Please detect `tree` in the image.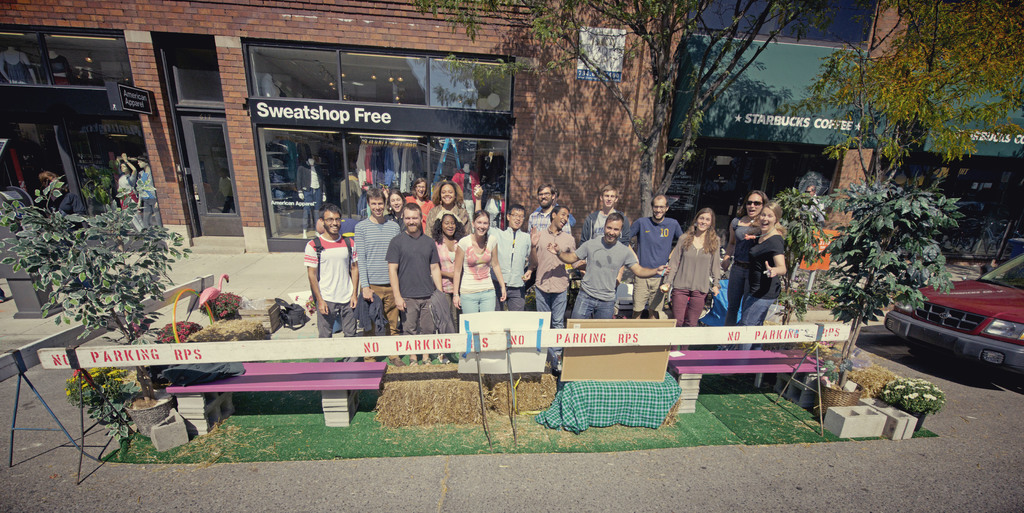
785:0:1023:186.
